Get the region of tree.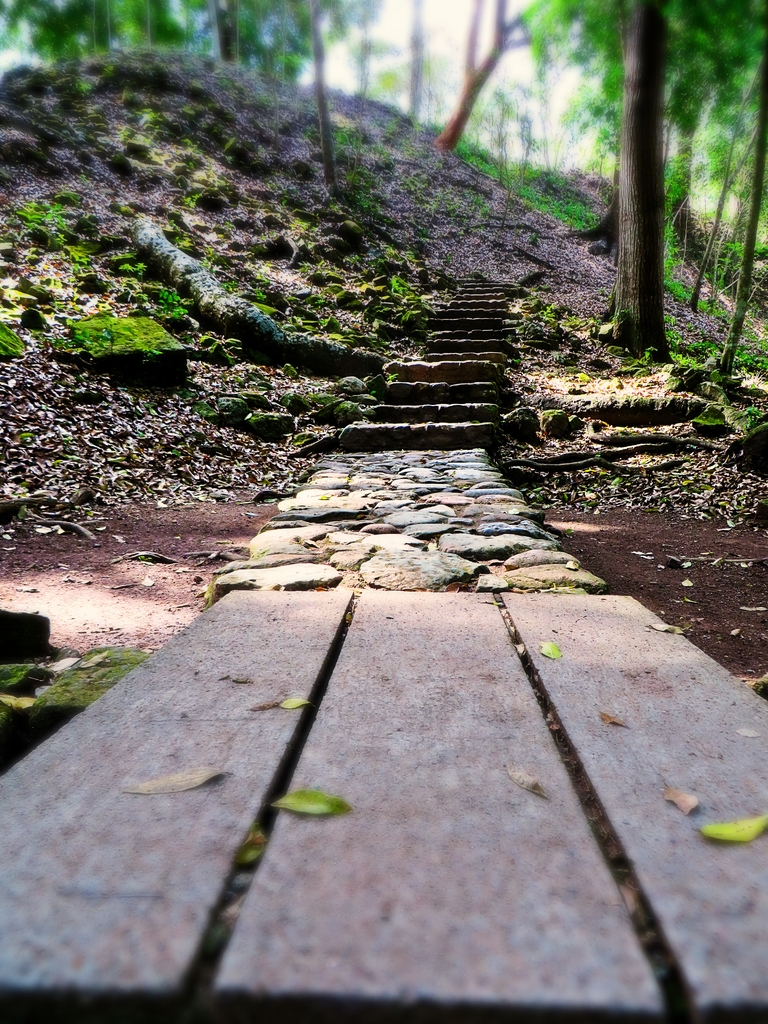
[0, 3, 367, 83].
